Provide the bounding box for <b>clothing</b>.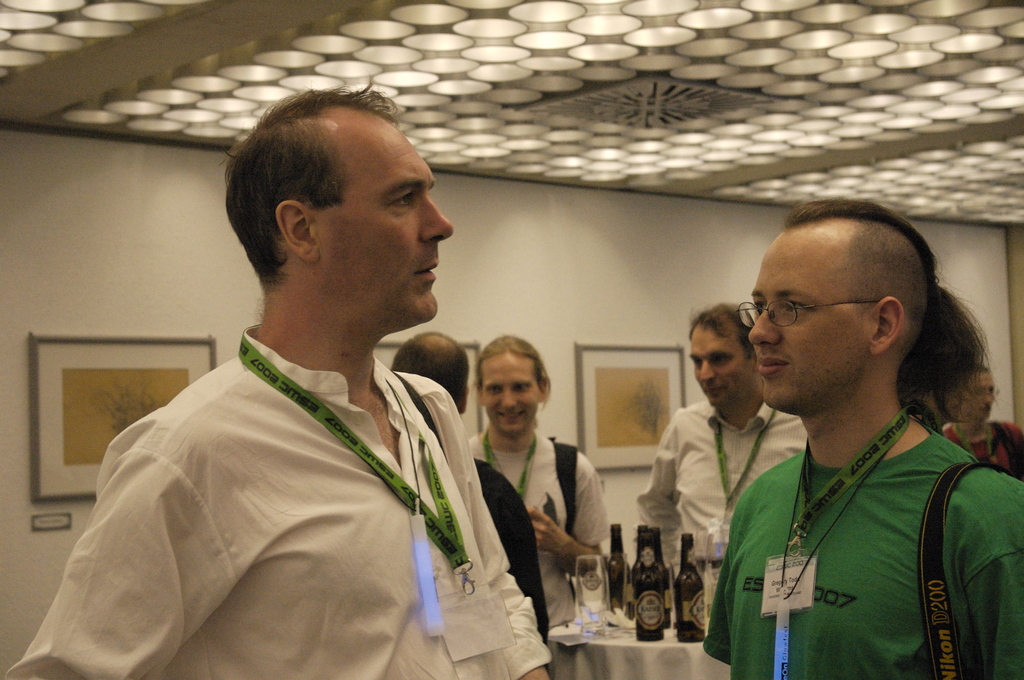
region(629, 406, 817, 634).
